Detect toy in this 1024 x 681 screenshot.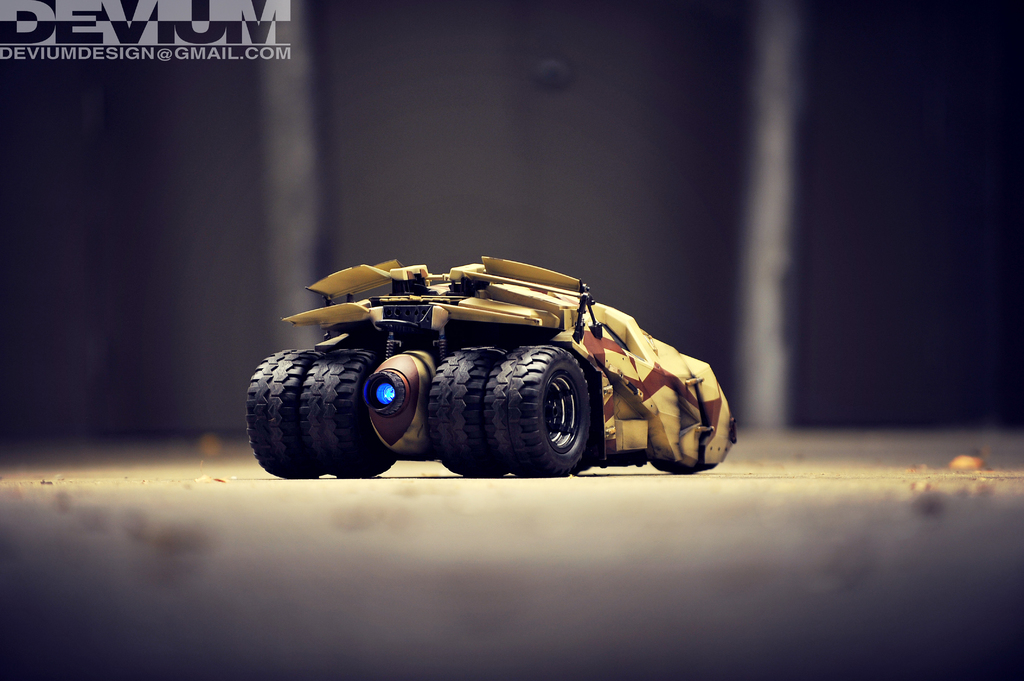
Detection: {"left": 247, "top": 262, "right": 742, "bottom": 483}.
